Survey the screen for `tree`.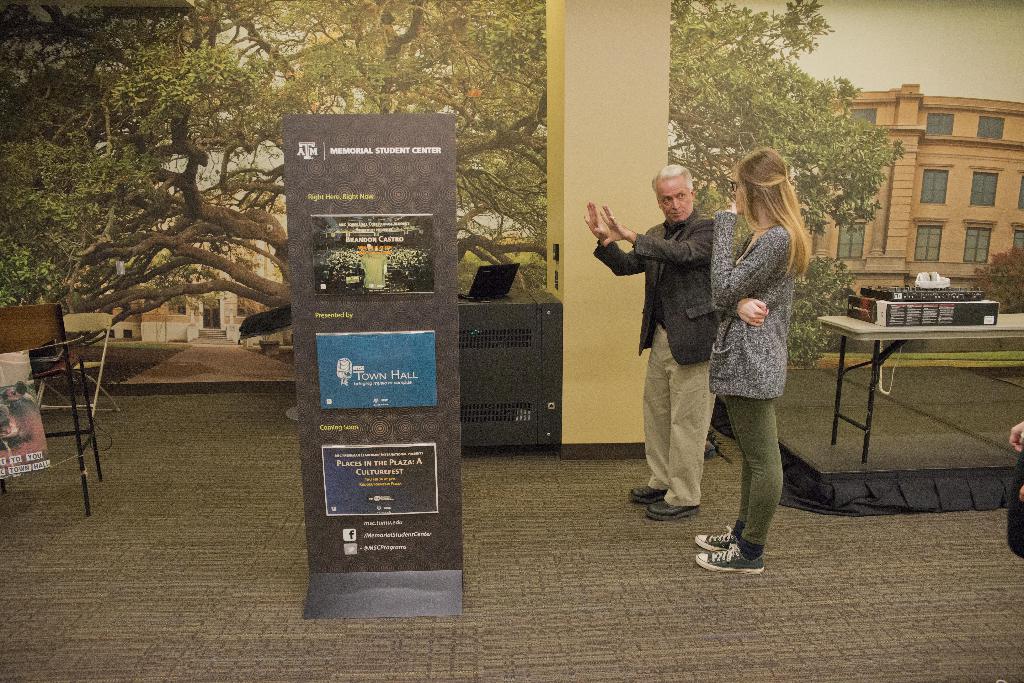
Survey found: (972,240,1023,315).
